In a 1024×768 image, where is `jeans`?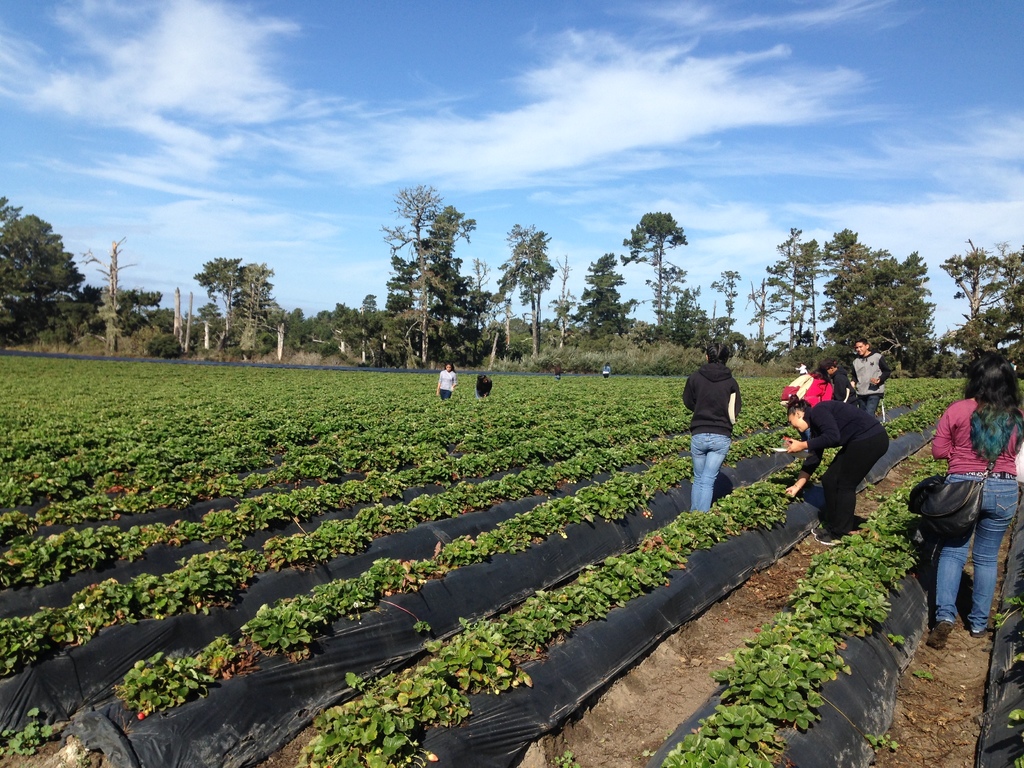
{"left": 686, "top": 438, "right": 728, "bottom": 509}.
